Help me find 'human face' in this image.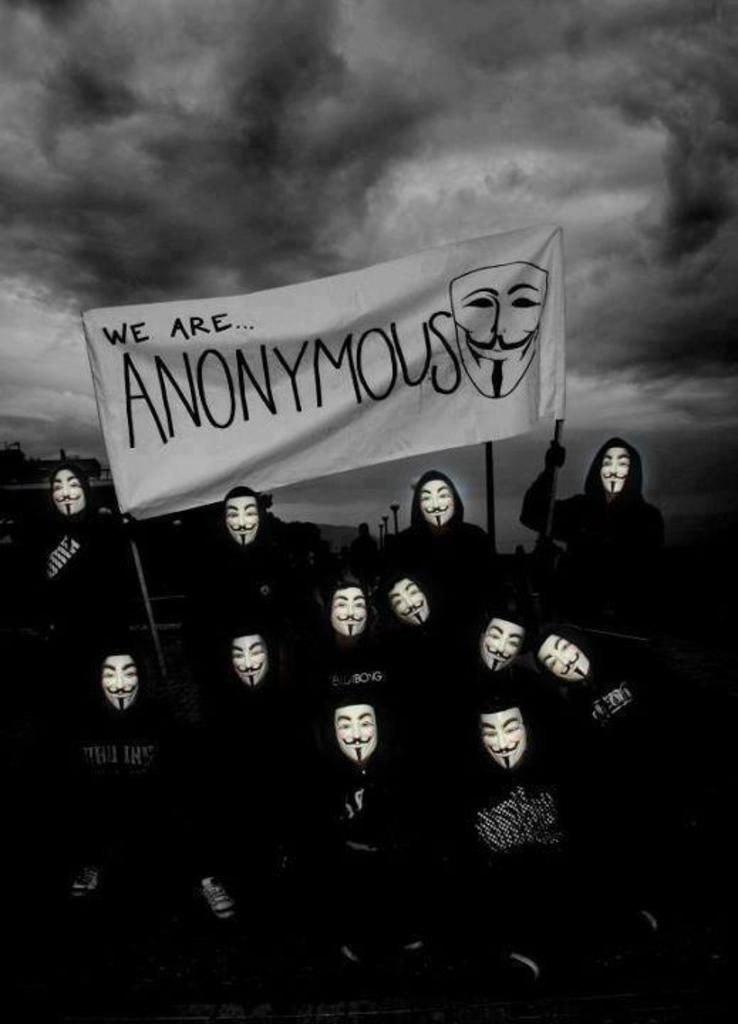
Found it: select_region(485, 711, 526, 772).
